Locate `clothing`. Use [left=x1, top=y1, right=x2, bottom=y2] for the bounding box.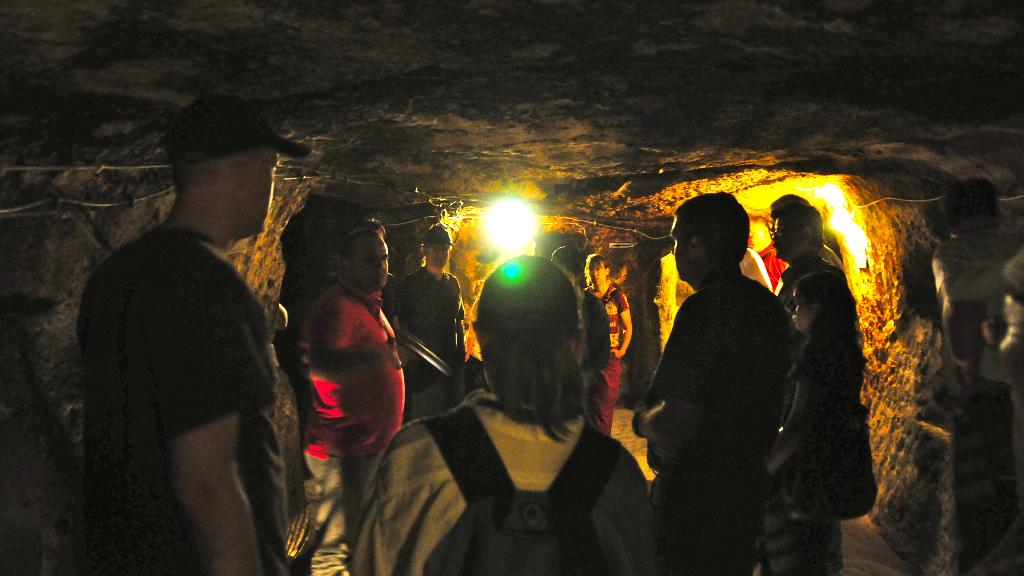
[left=766, top=314, right=867, bottom=575].
